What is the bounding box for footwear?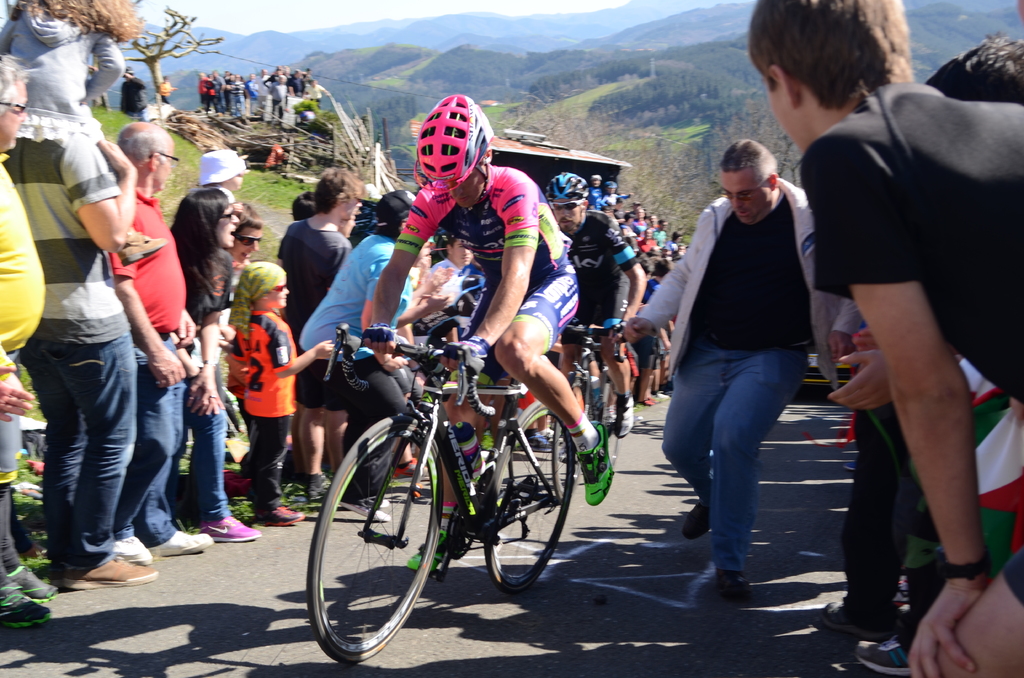
x1=147 y1=528 x2=211 y2=556.
